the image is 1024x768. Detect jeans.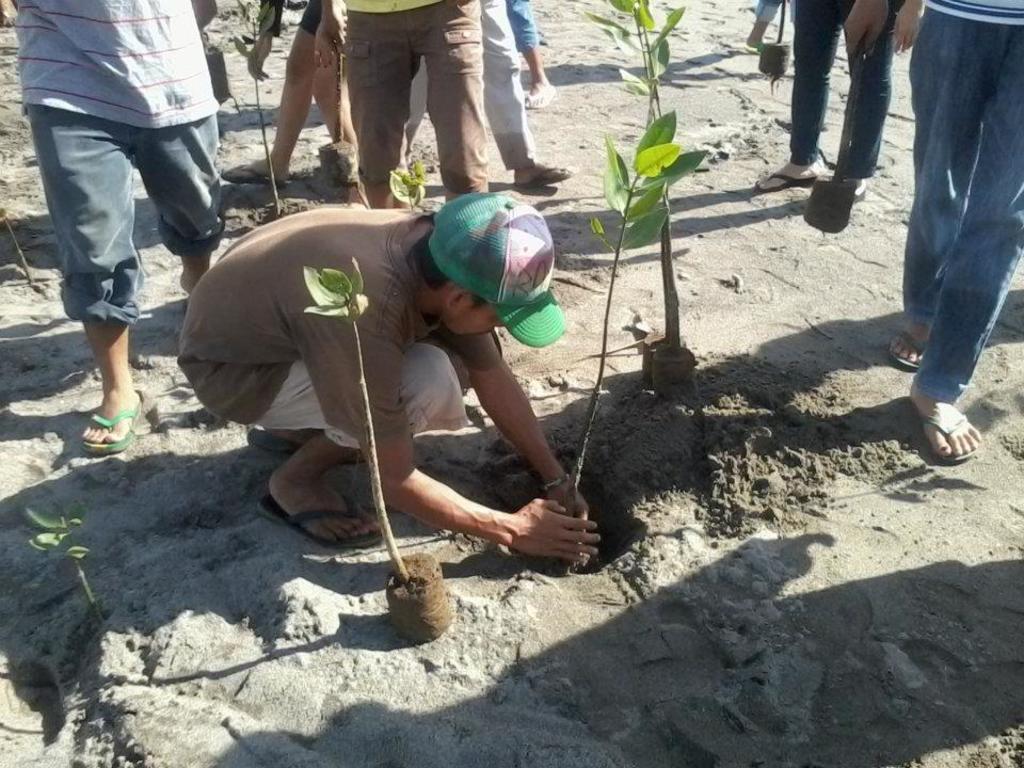
Detection: region(509, 7, 542, 54).
